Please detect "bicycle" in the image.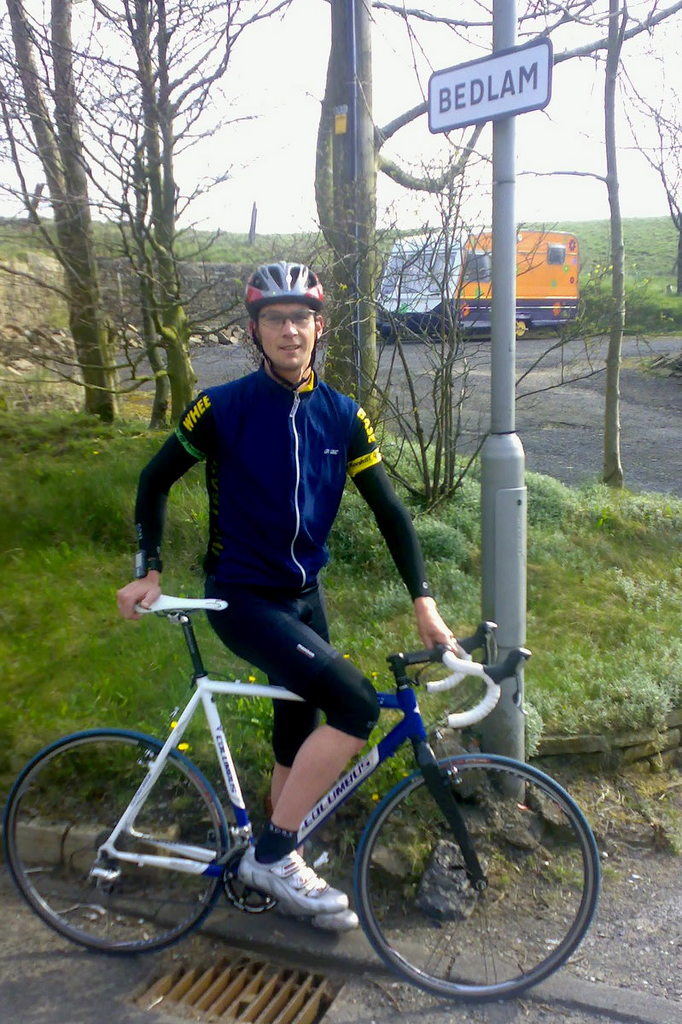
pyautogui.locateOnScreen(0, 587, 603, 1003).
